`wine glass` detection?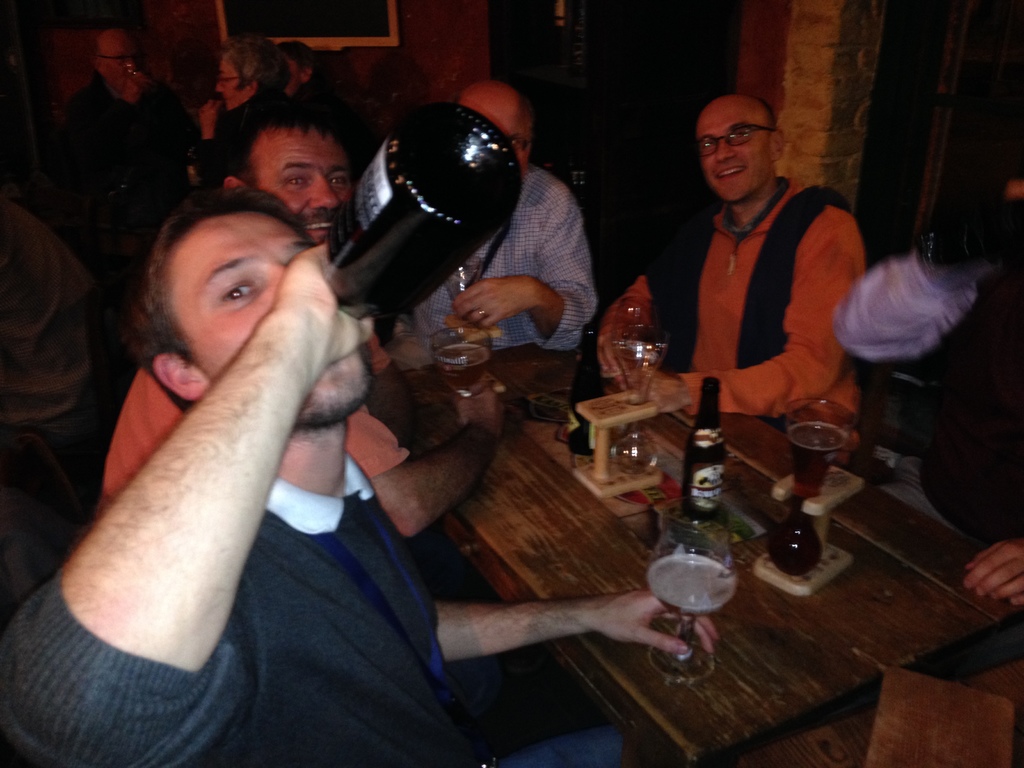
<box>613,291,657,408</box>
